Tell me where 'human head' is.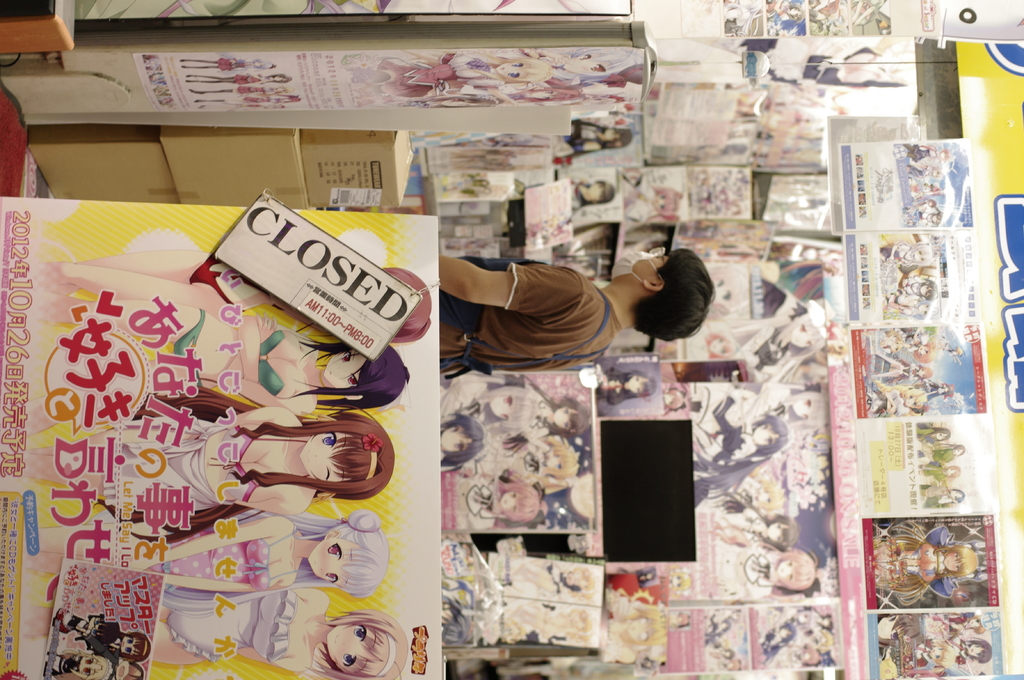
'human head' is at <bbox>596, 126, 634, 148</bbox>.
